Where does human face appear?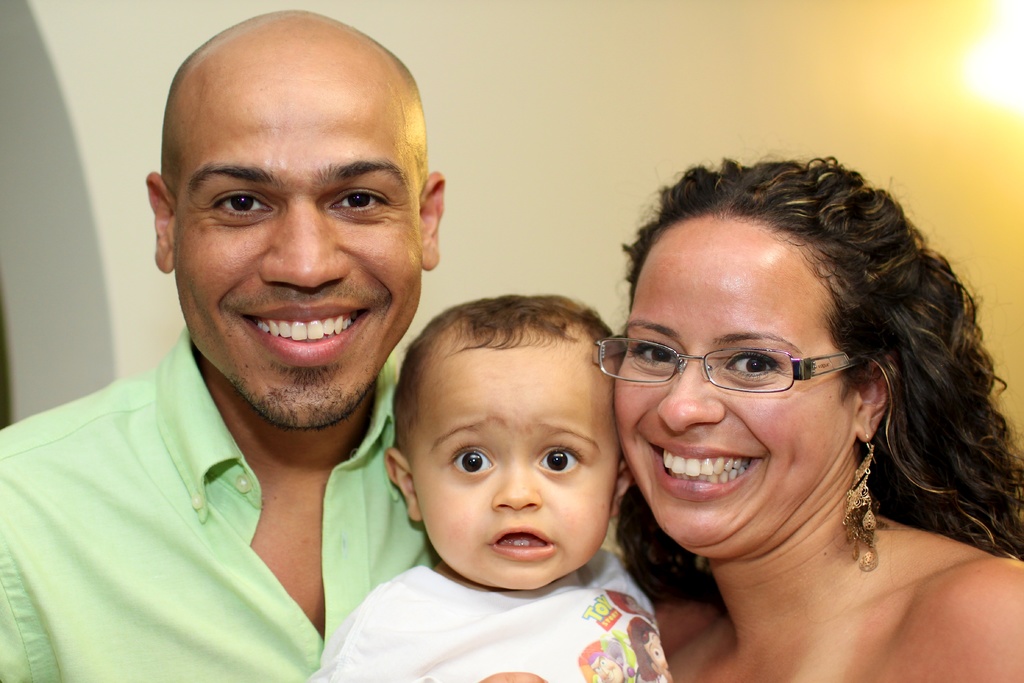
Appears at 409/349/621/591.
